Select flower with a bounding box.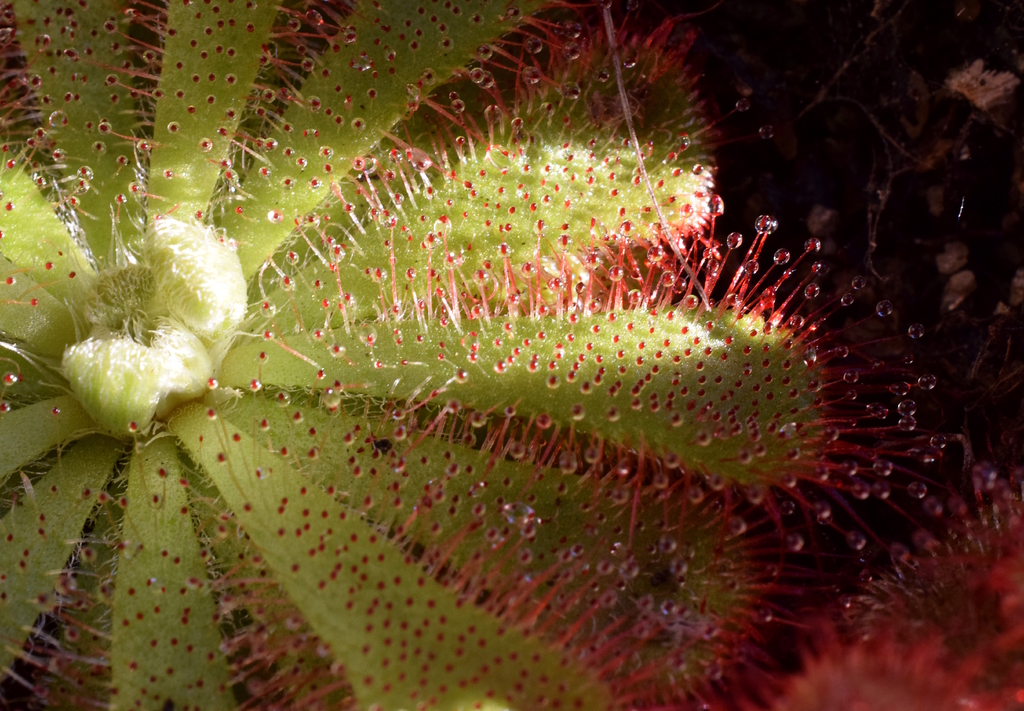
0/0/948/710.
